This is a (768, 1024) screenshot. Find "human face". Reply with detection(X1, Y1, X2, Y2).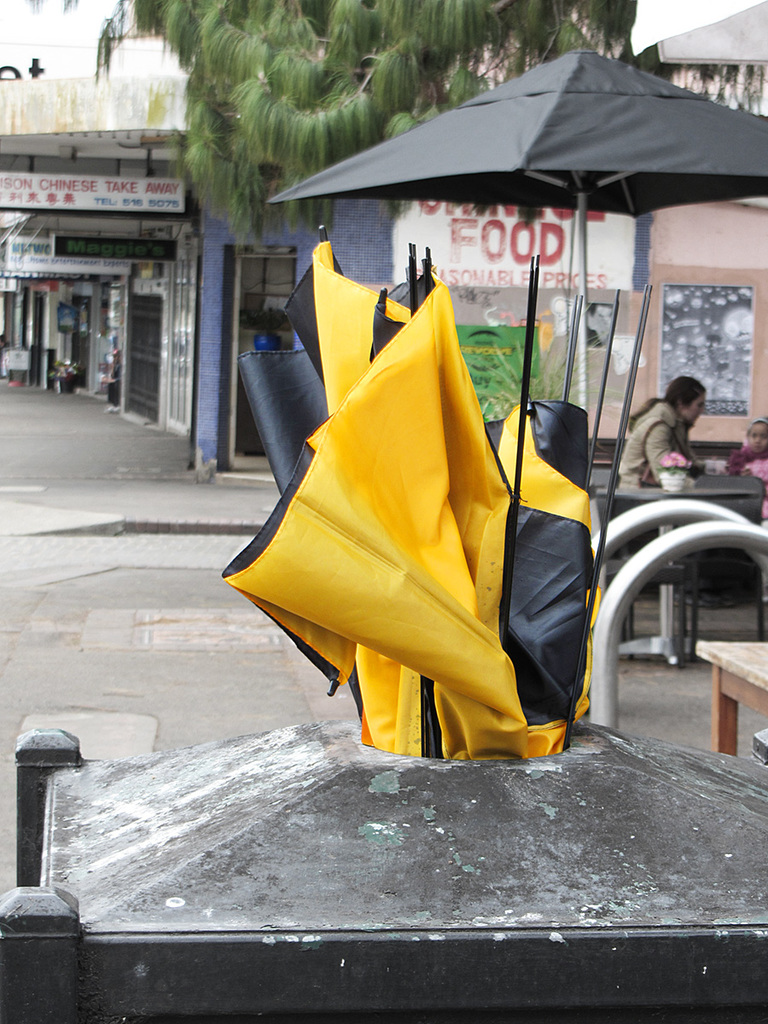
detection(683, 387, 704, 424).
